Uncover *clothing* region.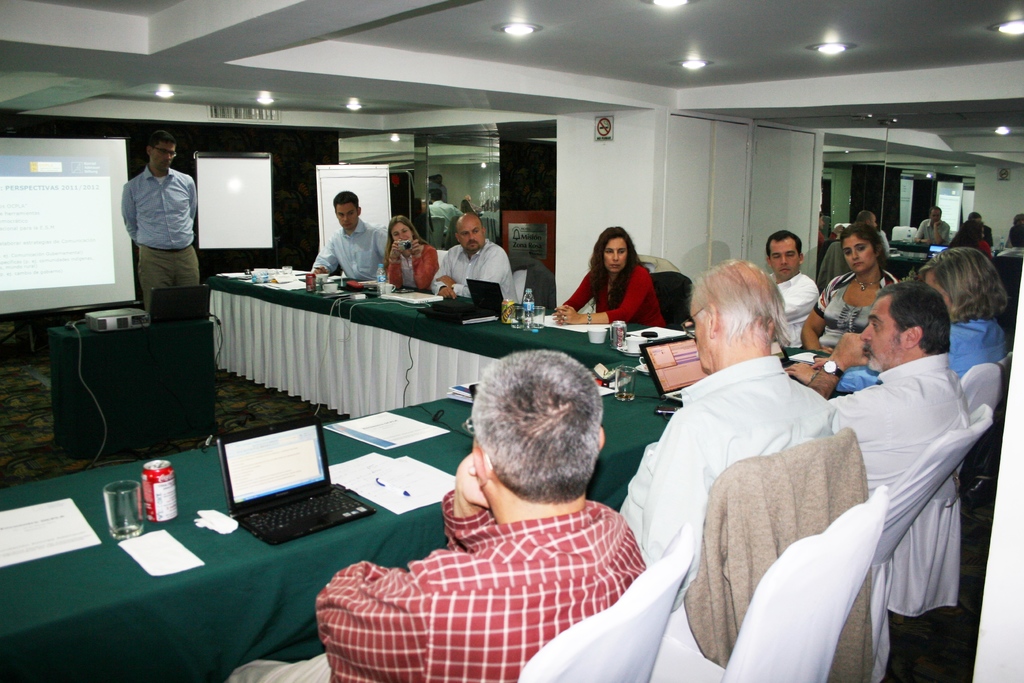
Uncovered: x1=560 y1=256 x2=664 y2=324.
